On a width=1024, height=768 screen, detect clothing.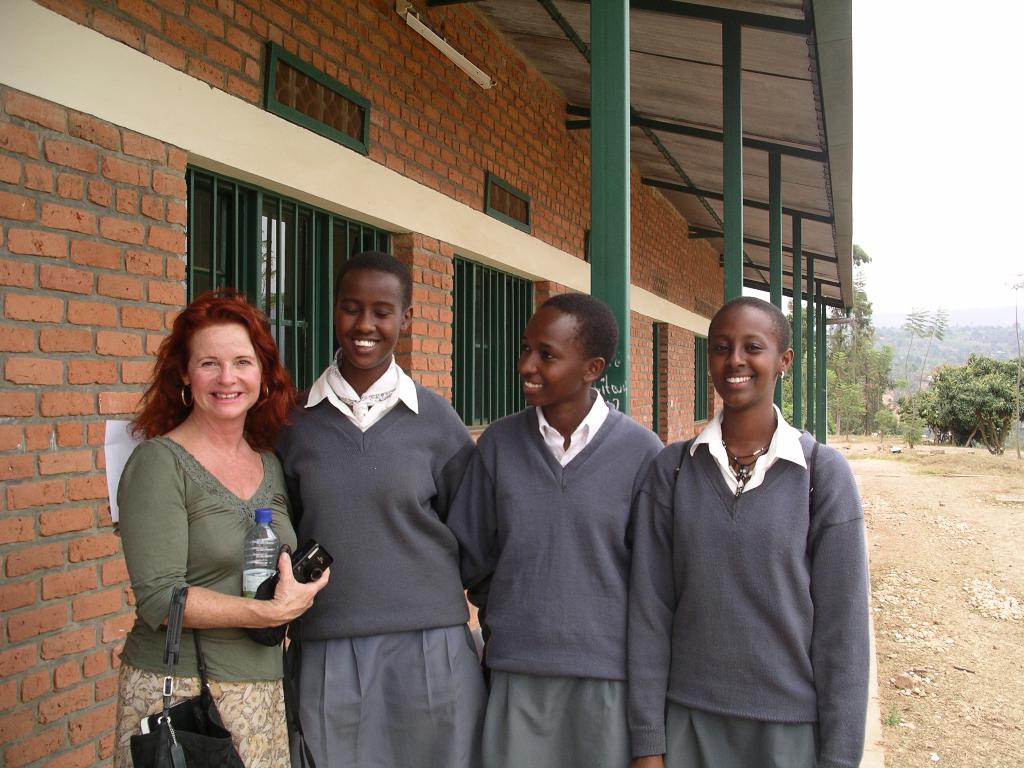
region(442, 381, 674, 766).
